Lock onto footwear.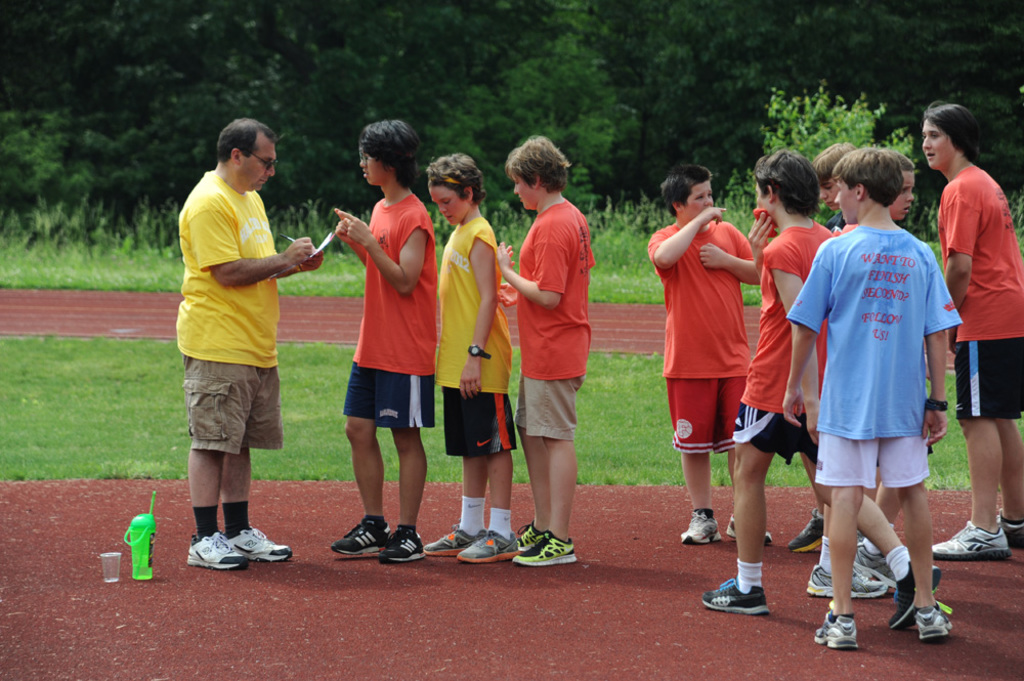
Locked: rect(908, 591, 973, 652).
